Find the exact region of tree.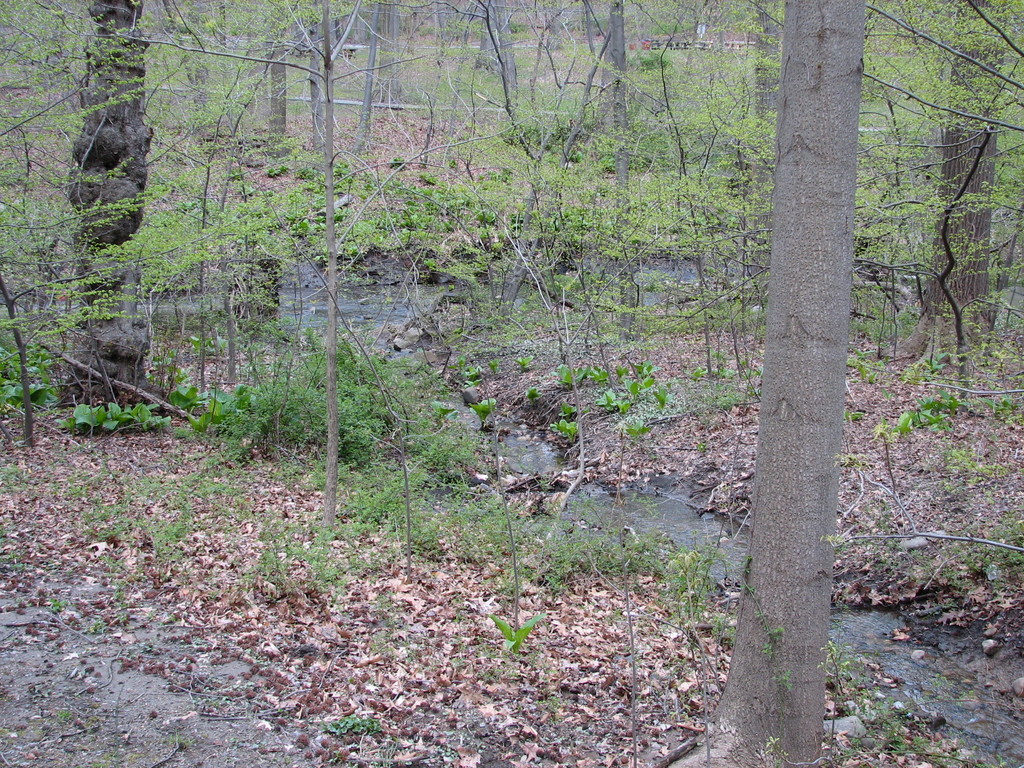
Exact region: [left=25, top=0, right=1013, bottom=643].
